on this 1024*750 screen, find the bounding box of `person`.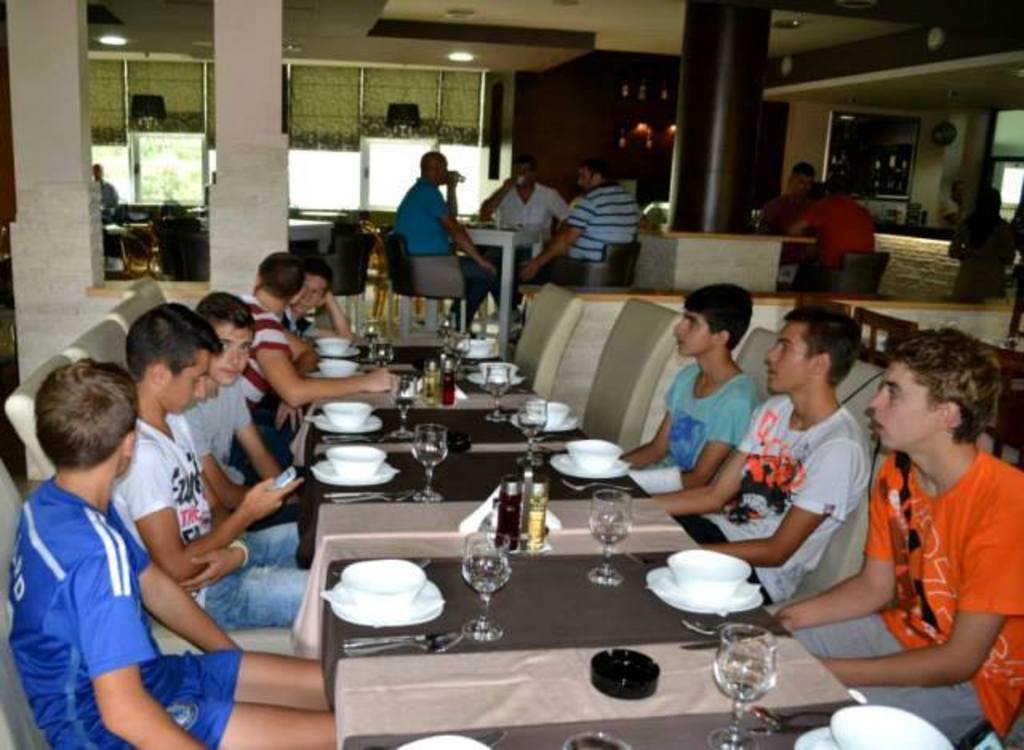
Bounding box: region(758, 158, 818, 232).
